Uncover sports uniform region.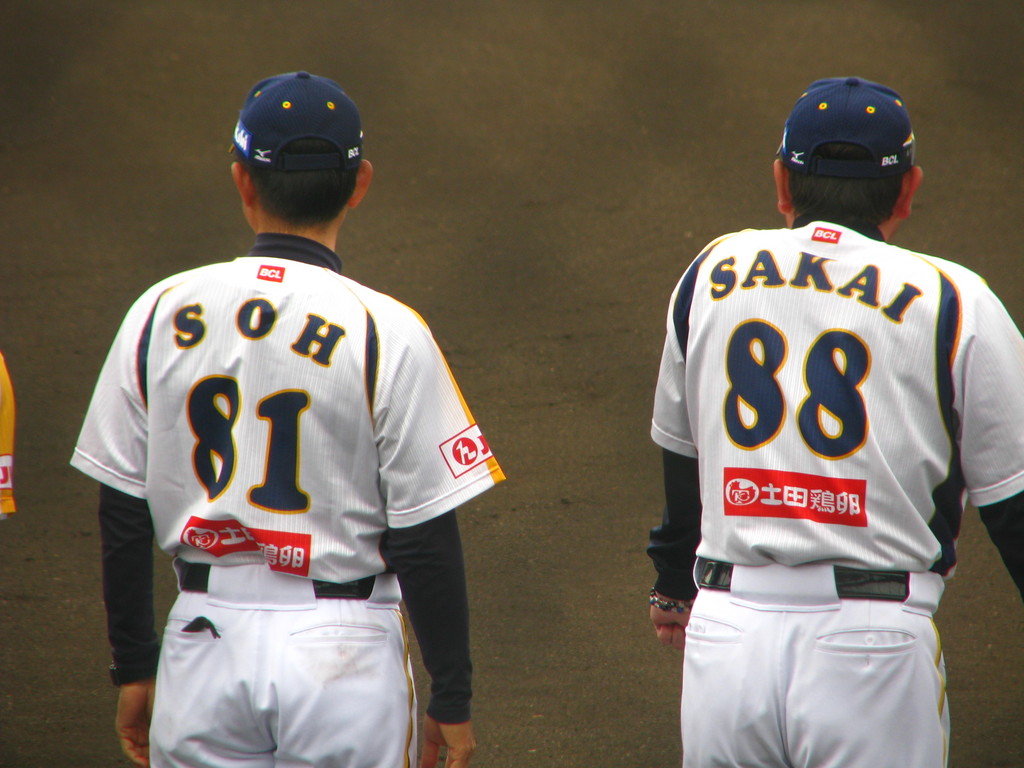
Uncovered: region(68, 72, 507, 767).
